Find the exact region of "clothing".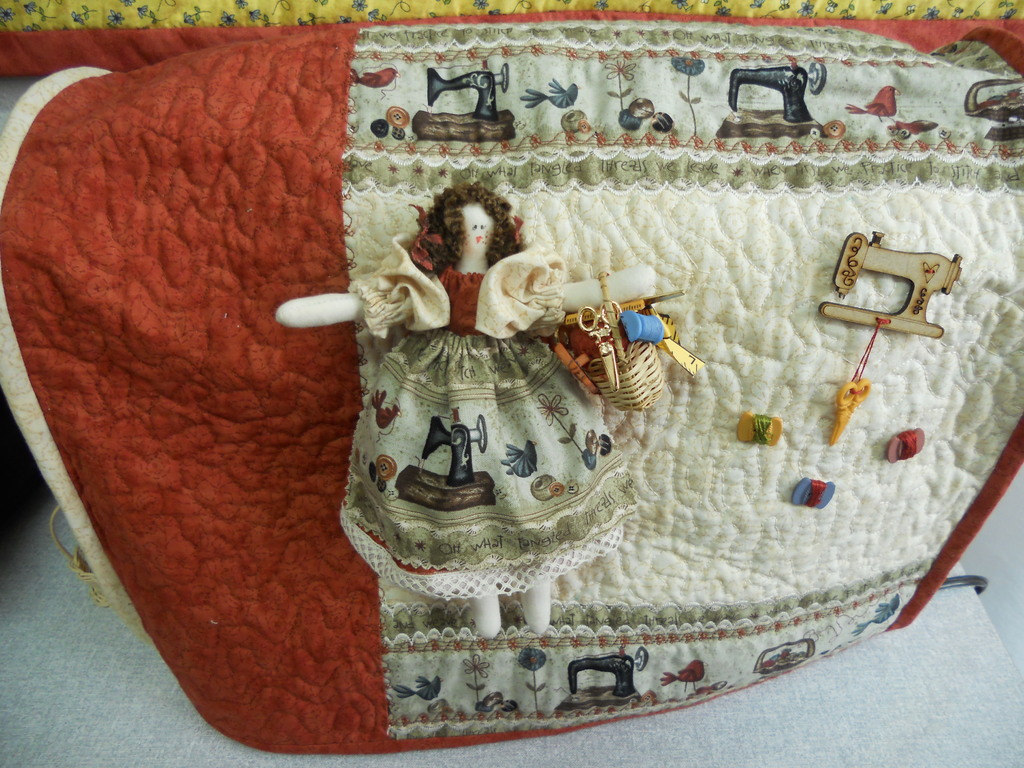
Exact region: (312,195,643,600).
